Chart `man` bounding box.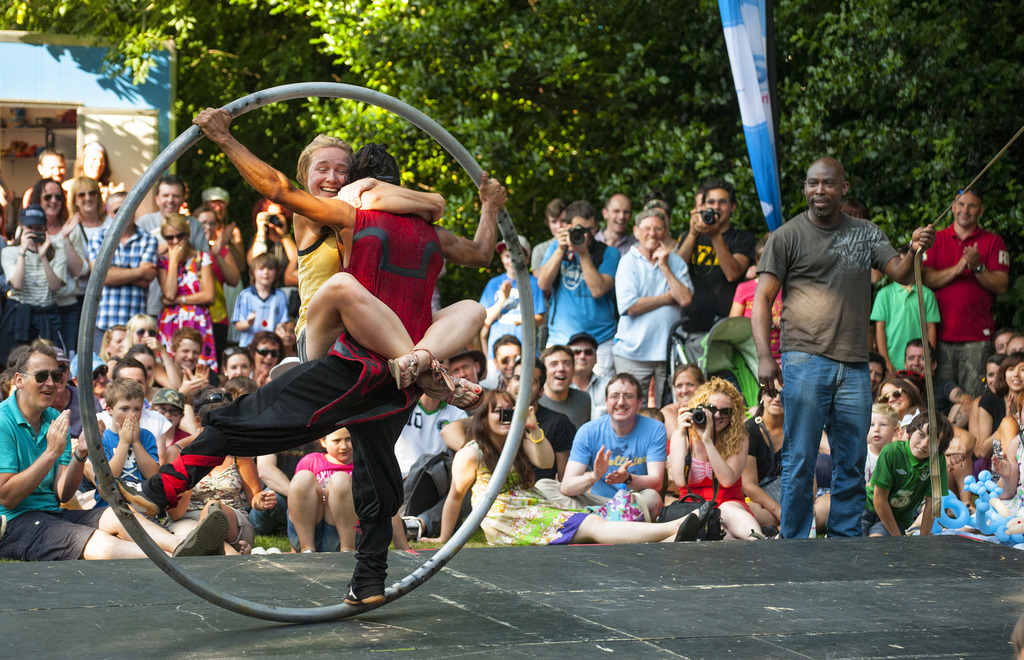
Charted: {"left": 140, "top": 176, "right": 204, "bottom": 337}.
